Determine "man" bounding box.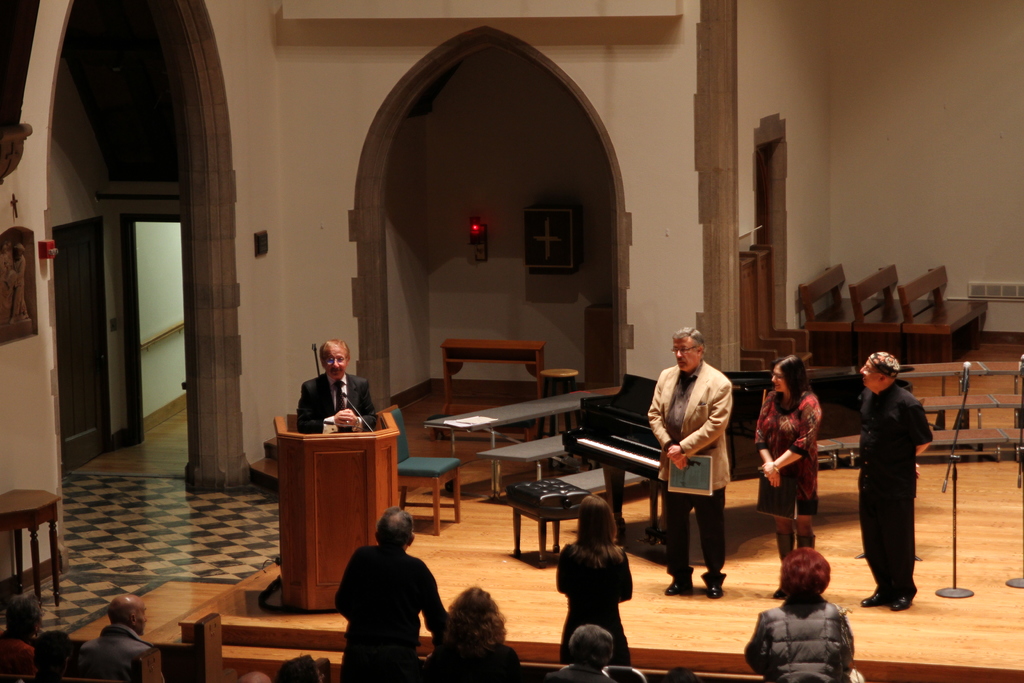
Determined: locate(332, 512, 444, 682).
